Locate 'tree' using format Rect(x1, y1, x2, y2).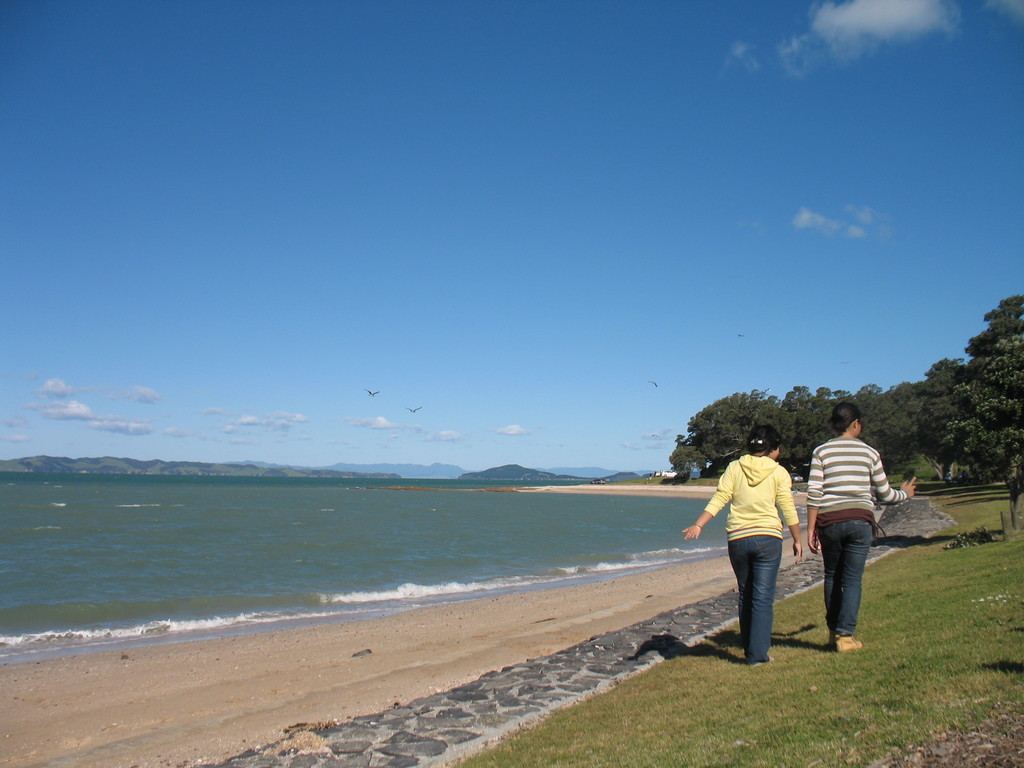
Rect(660, 385, 913, 497).
